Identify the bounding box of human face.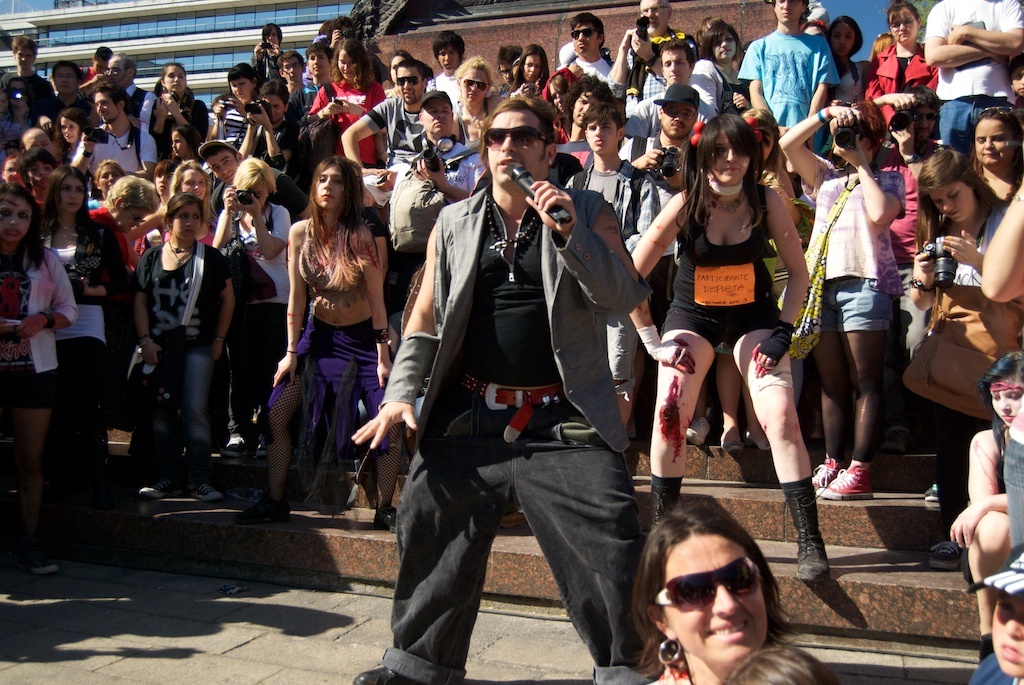
(161, 59, 191, 97).
